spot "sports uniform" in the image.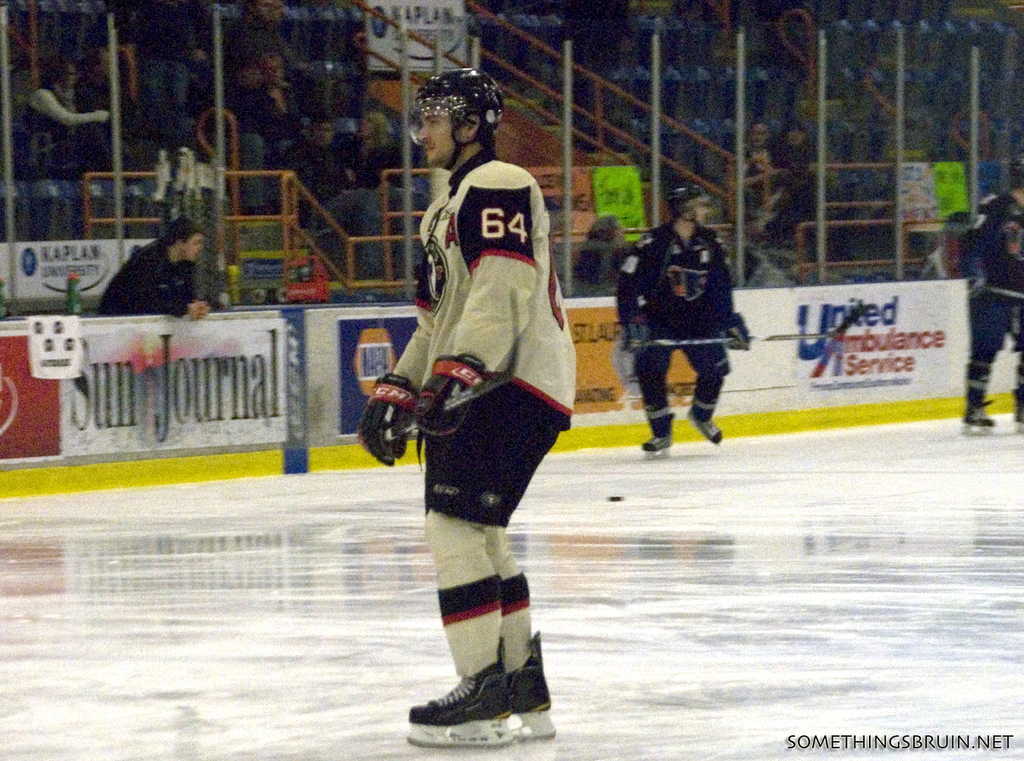
"sports uniform" found at {"left": 91, "top": 235, "right": 214, "bottom": 316}.
